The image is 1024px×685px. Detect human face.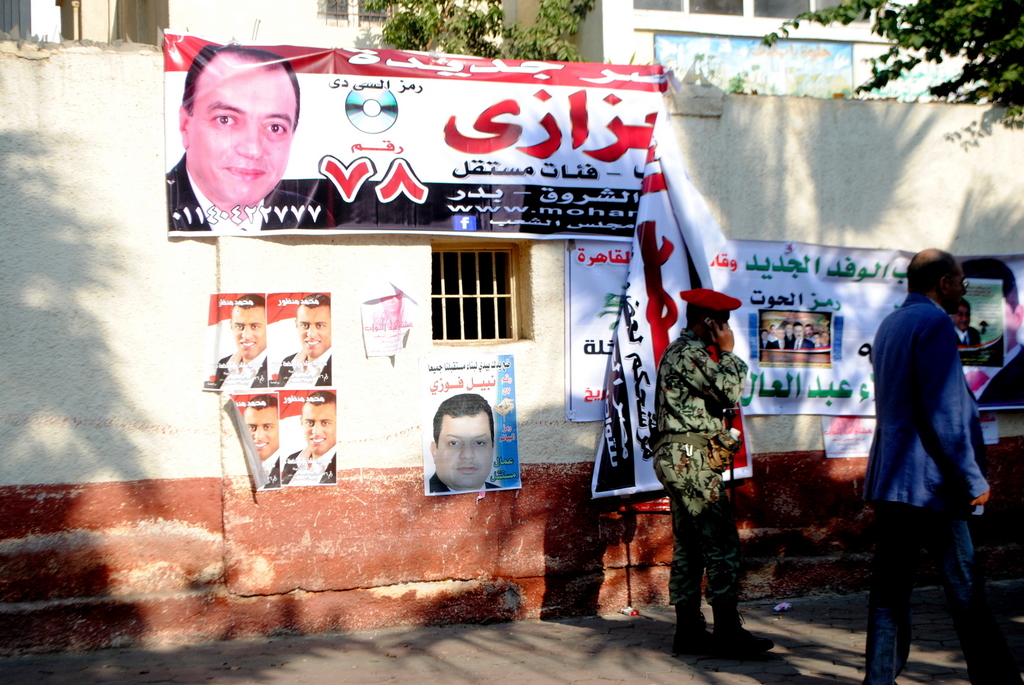
Detection: 243, 402, 278, 459.
